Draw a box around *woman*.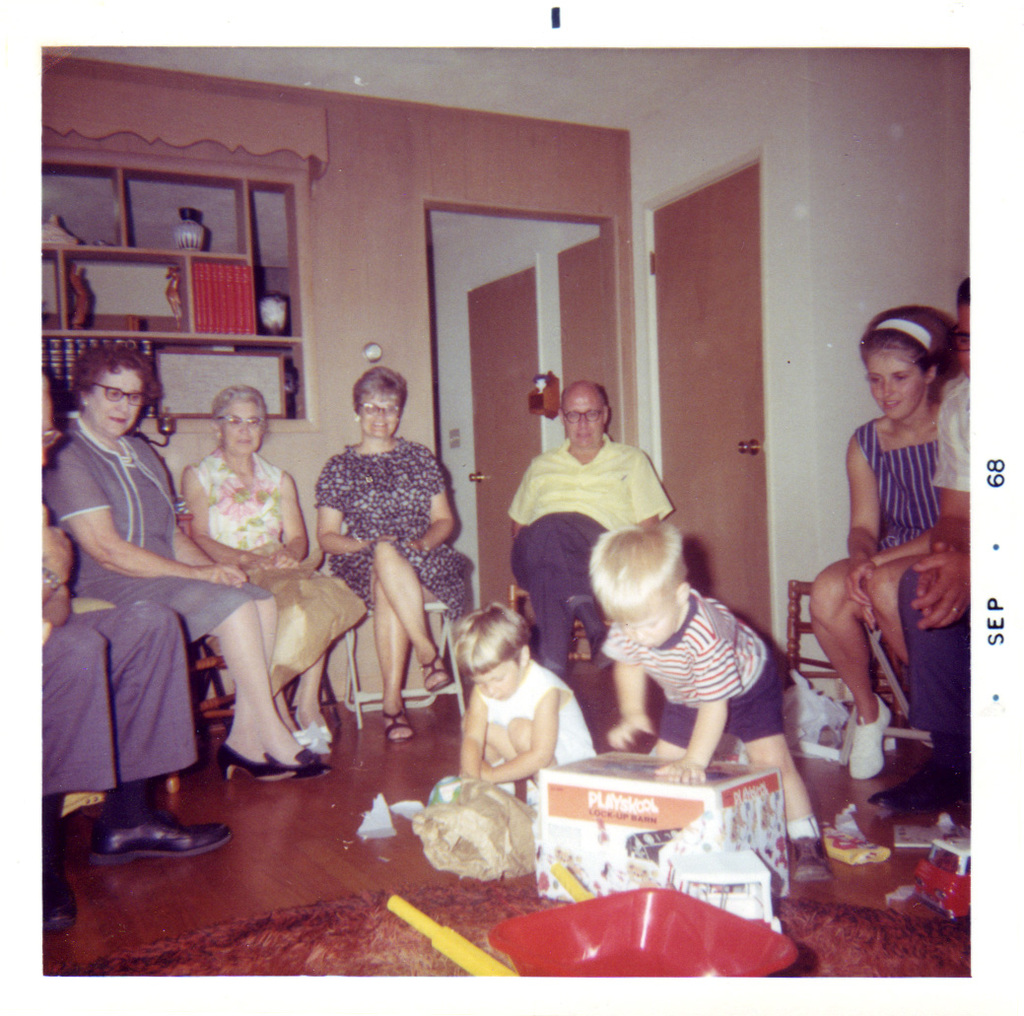
pyautogui.locateOnScreen(163, 389, 360, 768).
